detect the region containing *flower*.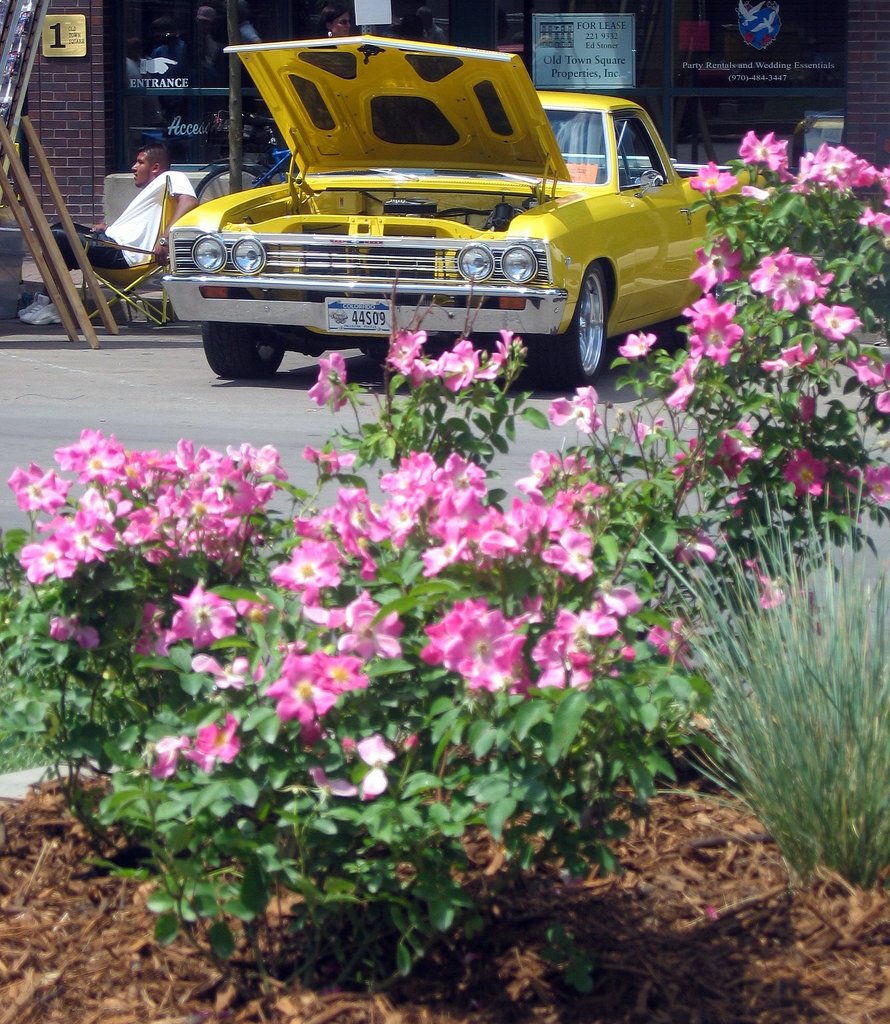
(left=186, top=660, right=253, bottom=693).
